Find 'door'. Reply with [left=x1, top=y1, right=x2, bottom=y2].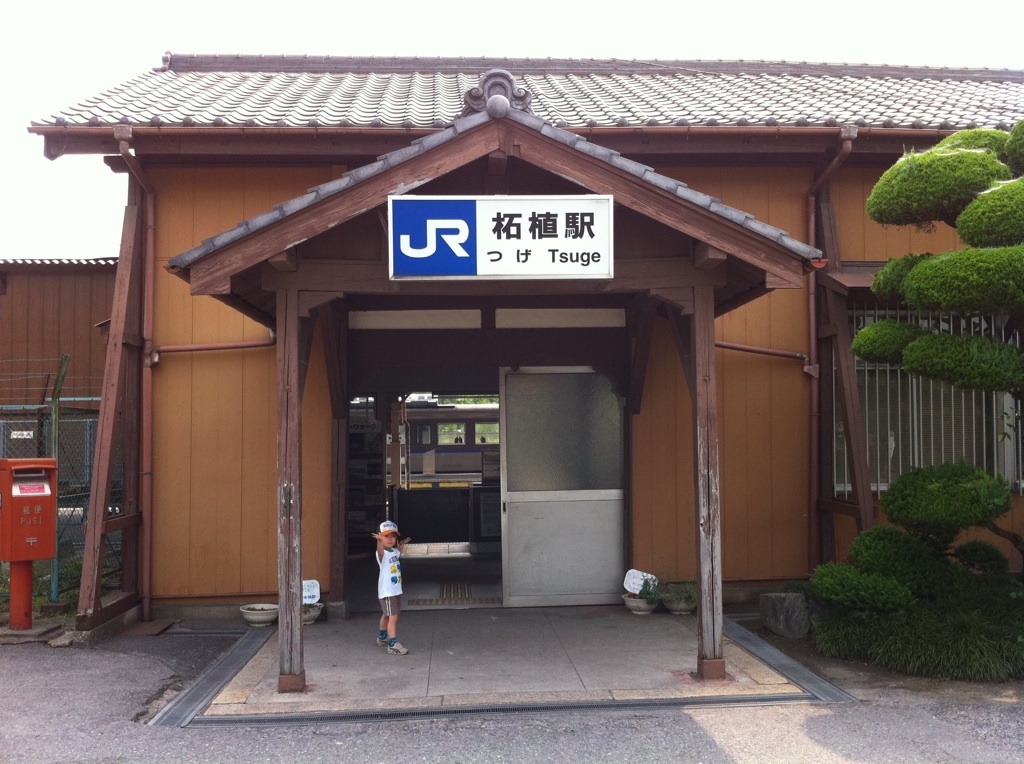
[left=481, top=355, right=644, bottom=607].
